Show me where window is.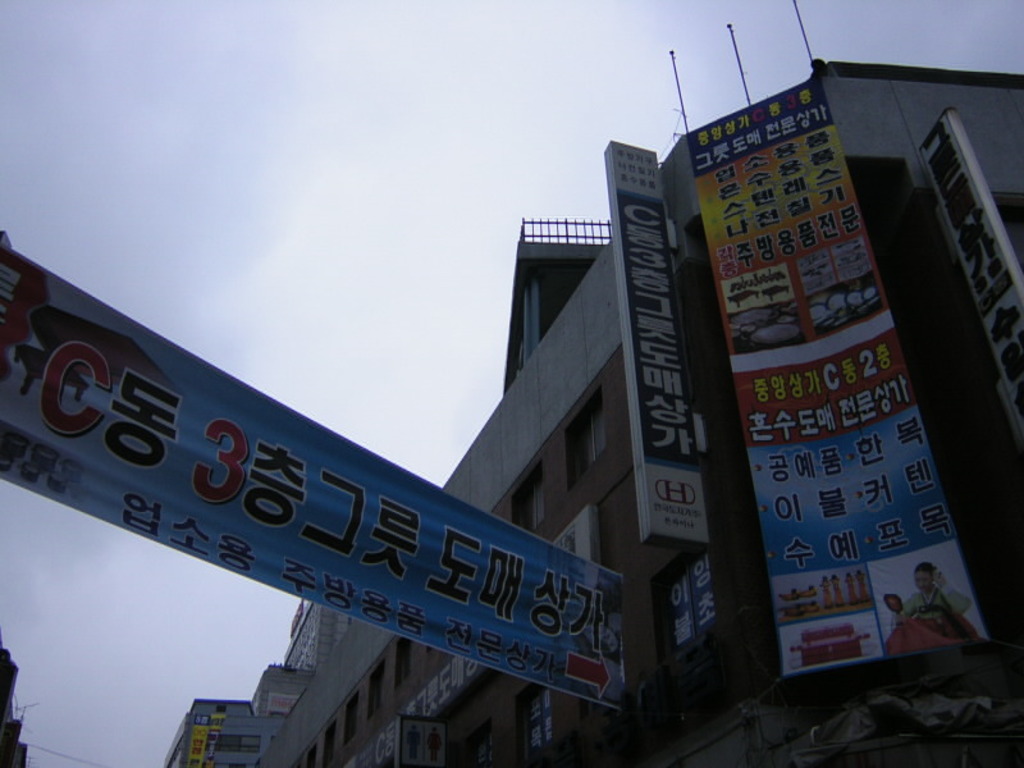
window is at crop(561, 387, 608, 477).
